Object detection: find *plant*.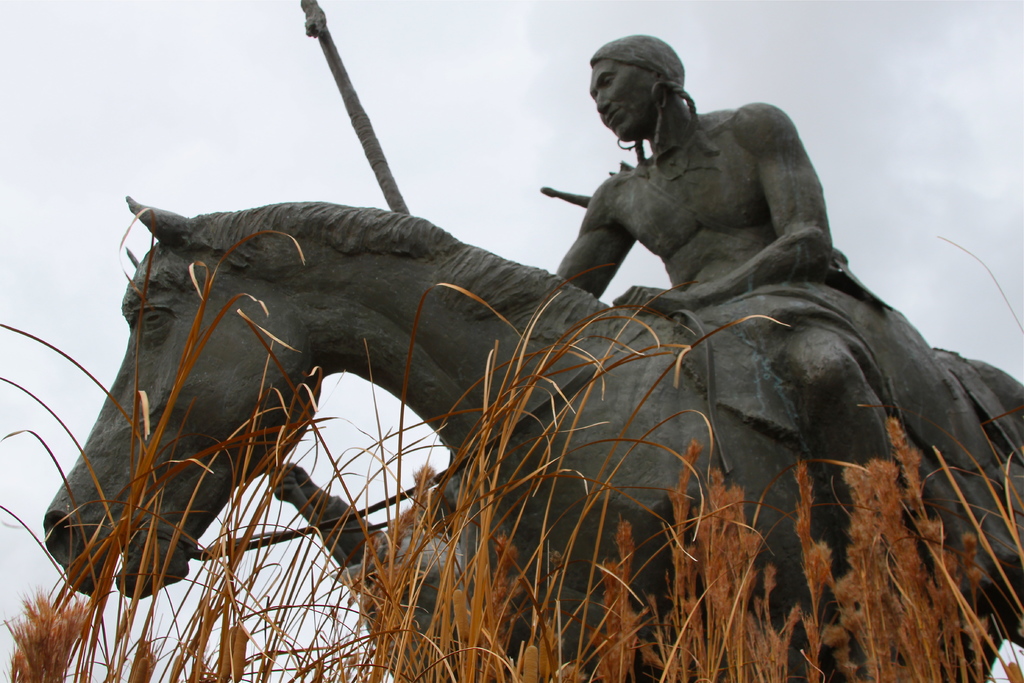
[x1=4, y1=333, x2=1018, y2=682].
